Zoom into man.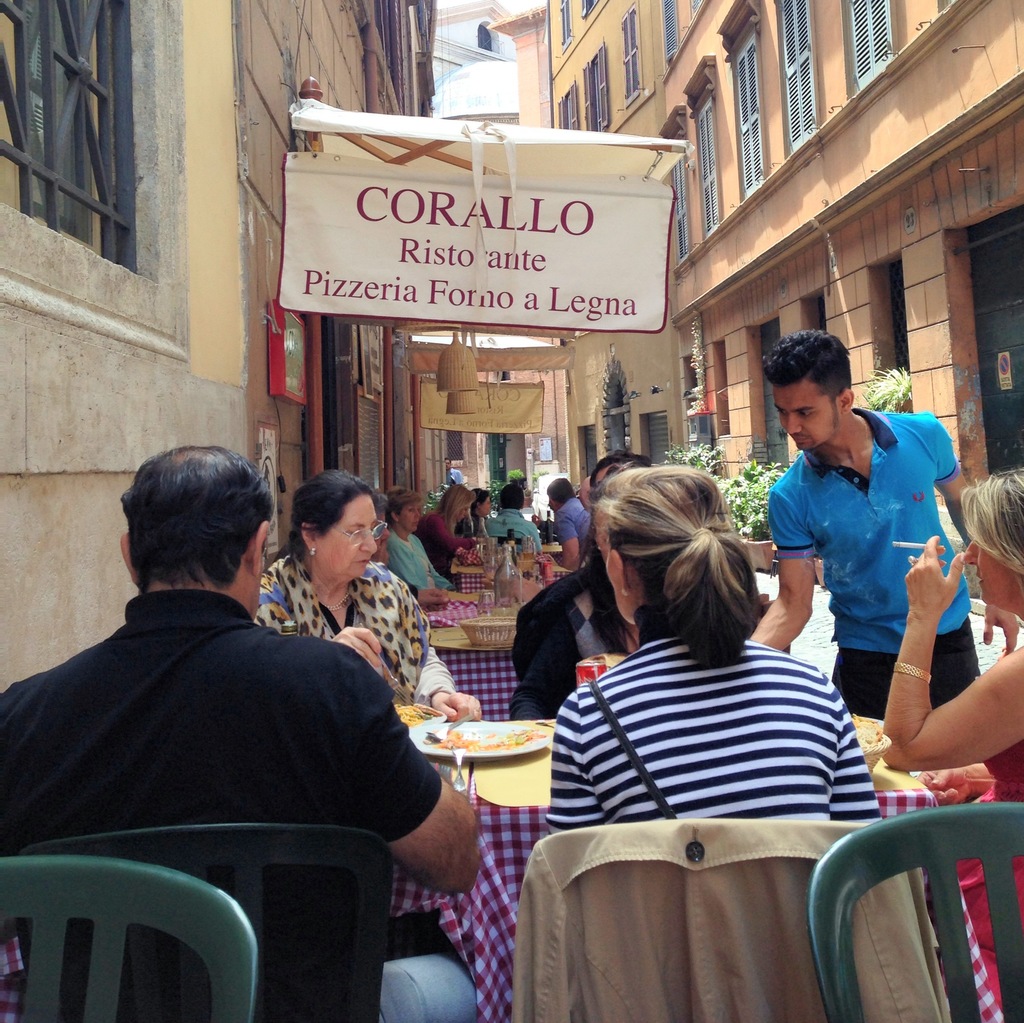
Zoom target: [0, 457, 484, 944].
